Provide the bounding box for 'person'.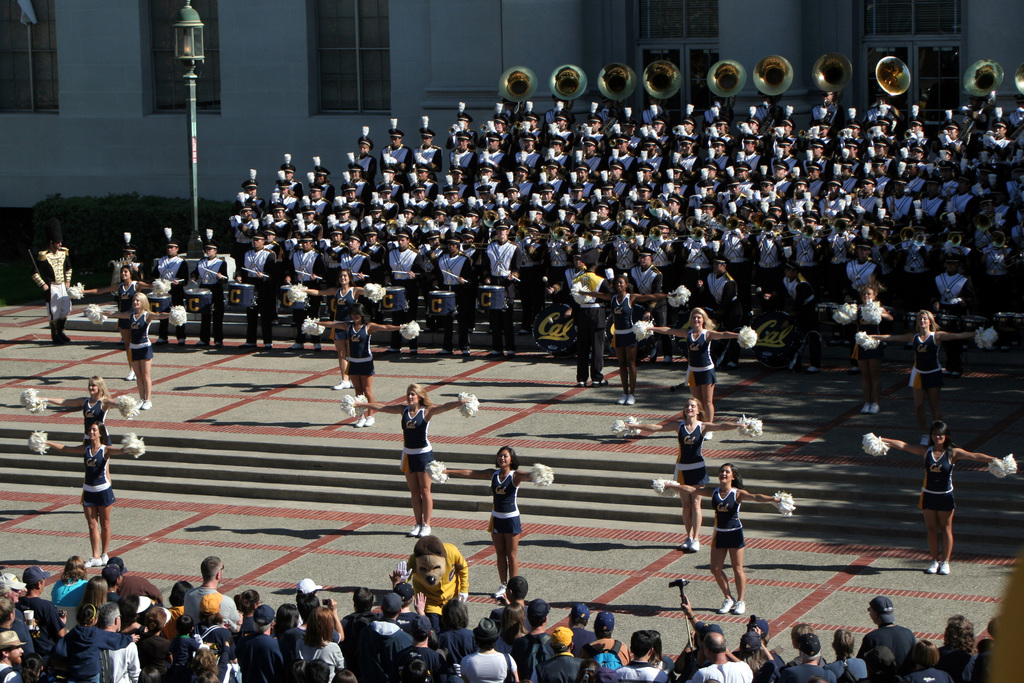
[left=349, top=594, right=418, bottom=666].
